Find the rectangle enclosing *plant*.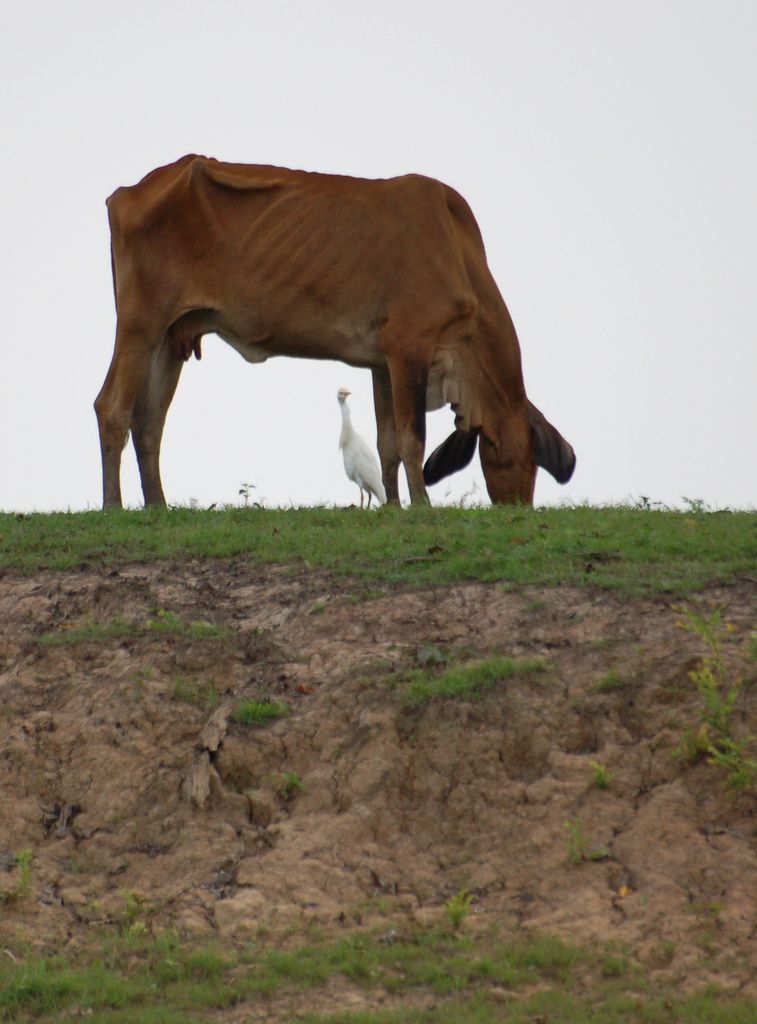
detection(387, 631, 560, 719).
